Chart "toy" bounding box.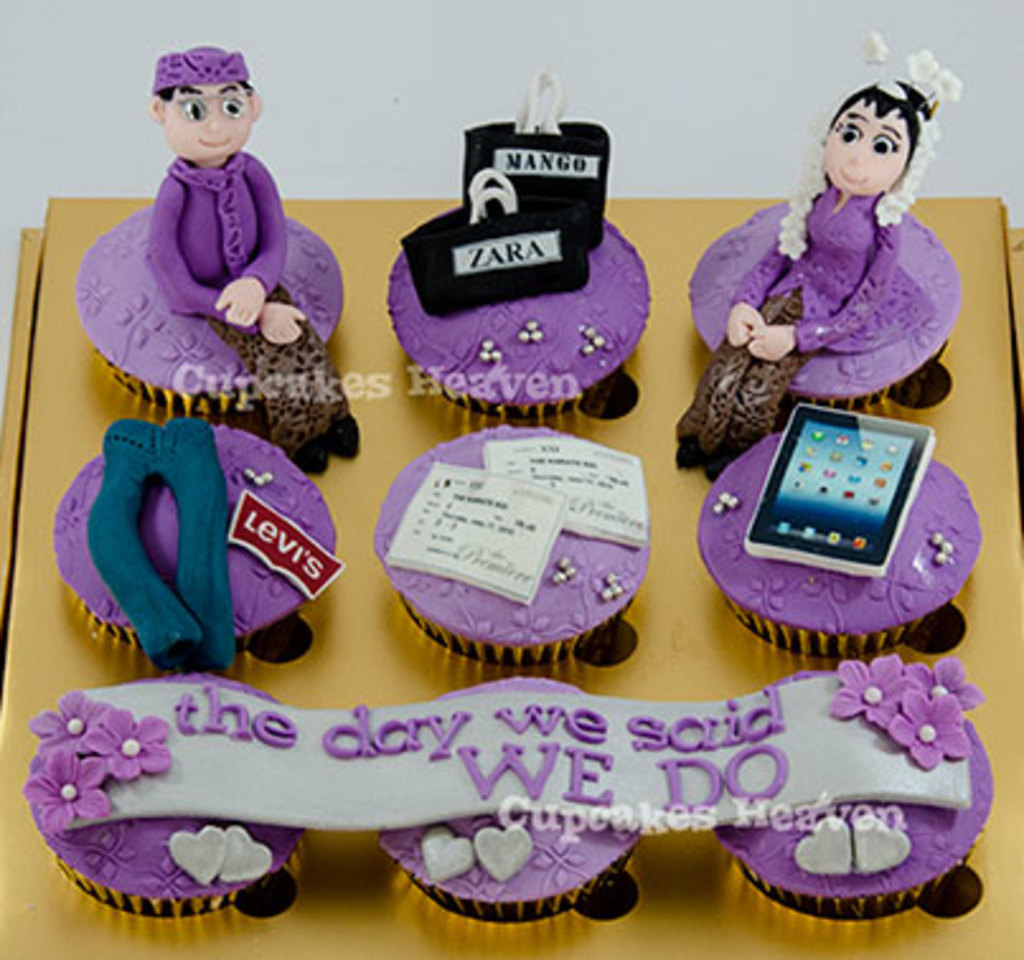
Charted: locate(386, 79, 610, 315).
